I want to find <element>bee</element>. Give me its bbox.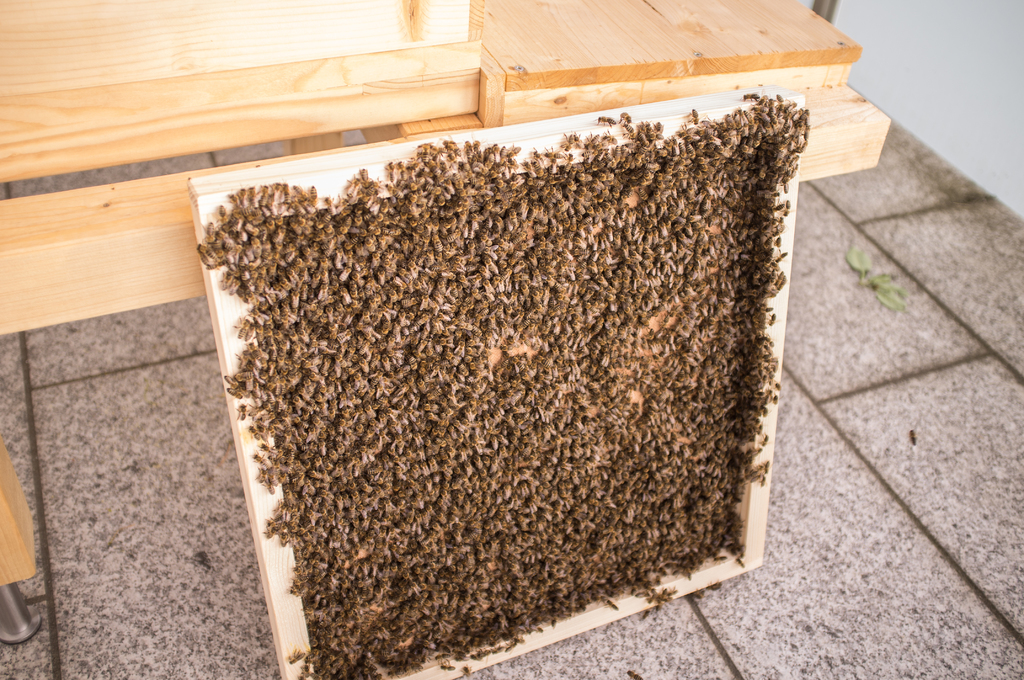
left=771, top=122, right=778, bottom=138.
